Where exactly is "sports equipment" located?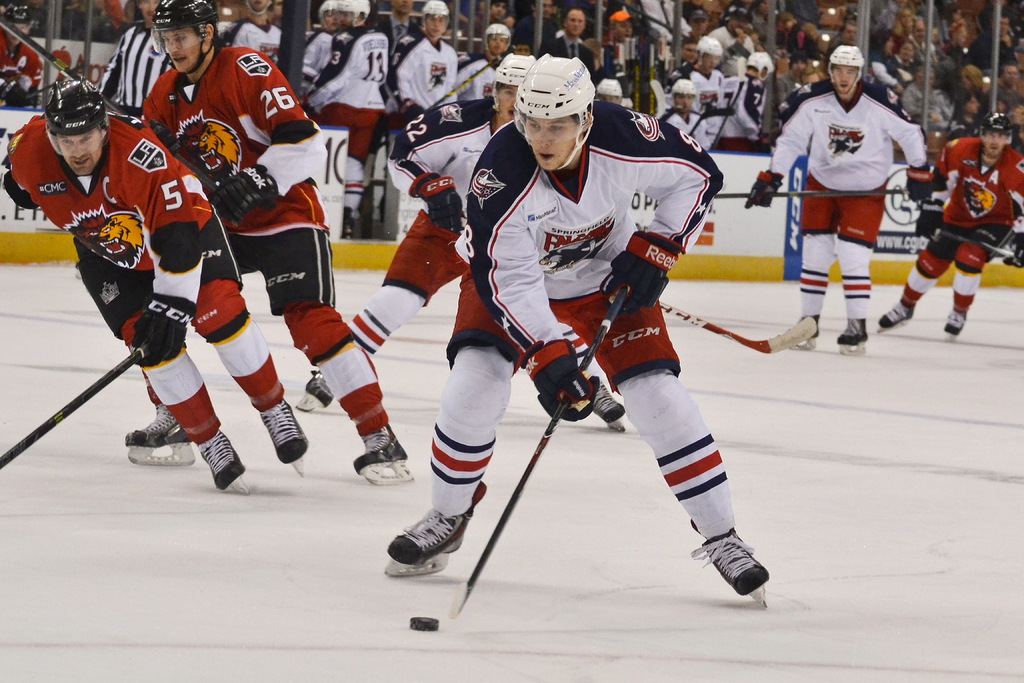
Its bounding box is bbox=[259, 395, 307, 468].
